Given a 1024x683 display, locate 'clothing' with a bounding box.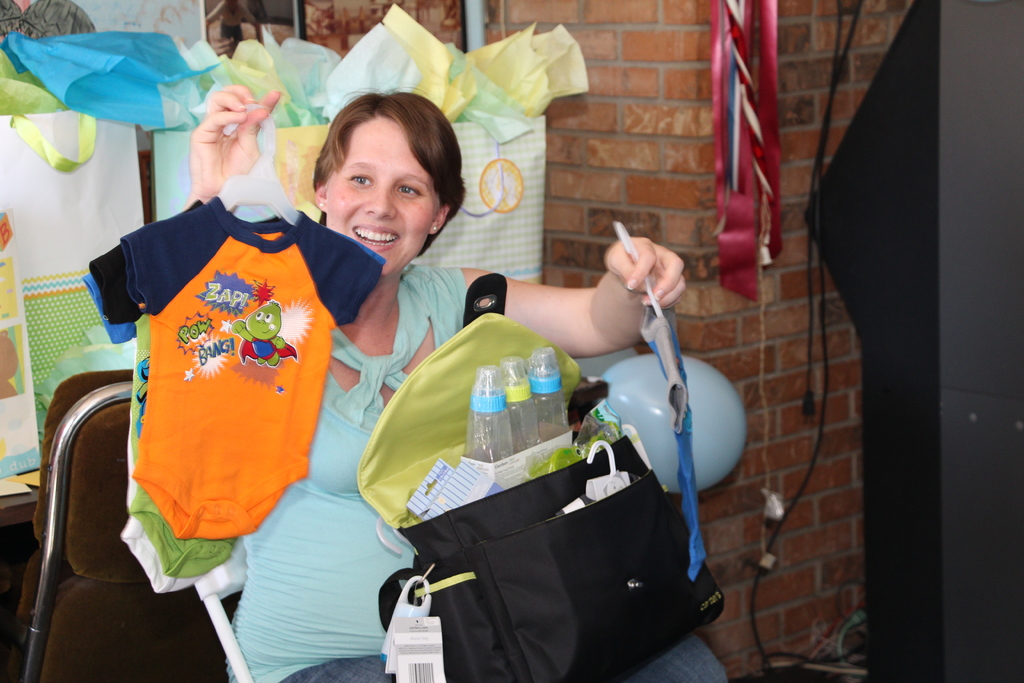
Located: (left=113, top=190, right=383, bottom=538).
